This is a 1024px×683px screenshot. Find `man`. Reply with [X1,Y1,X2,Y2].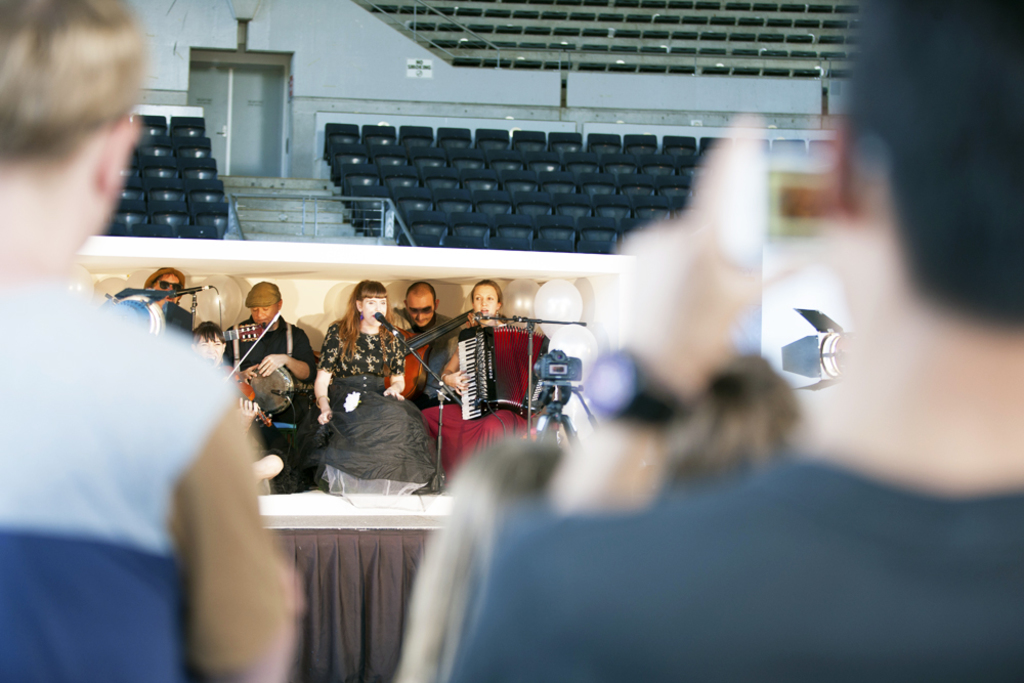
[111,265,205,344].
